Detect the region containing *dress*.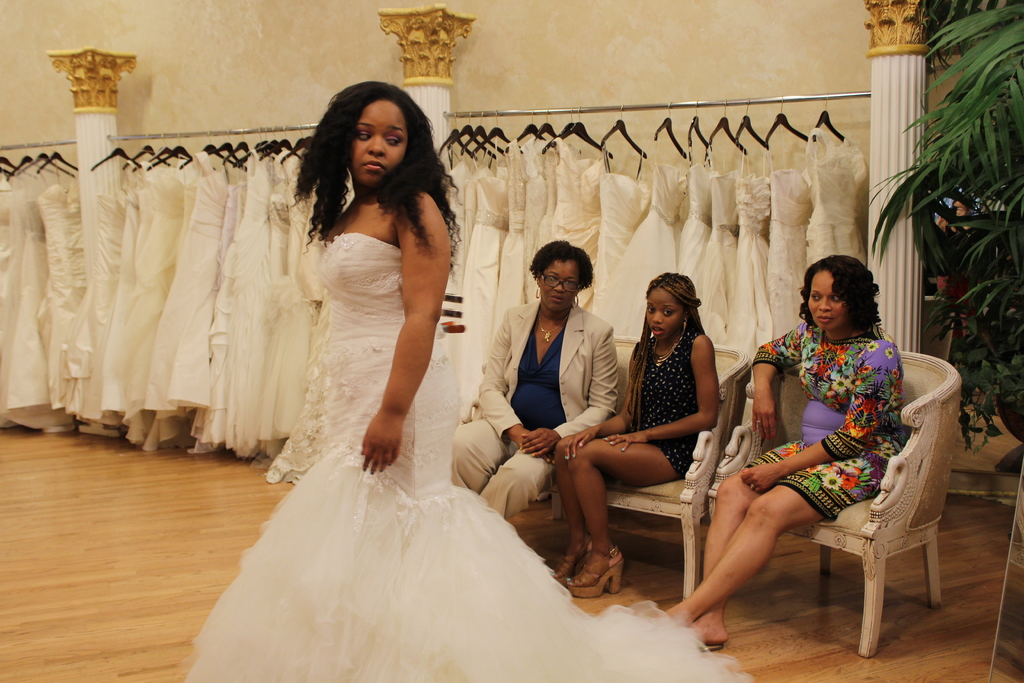
(left=620, top=324, right=703, bottom=483).
